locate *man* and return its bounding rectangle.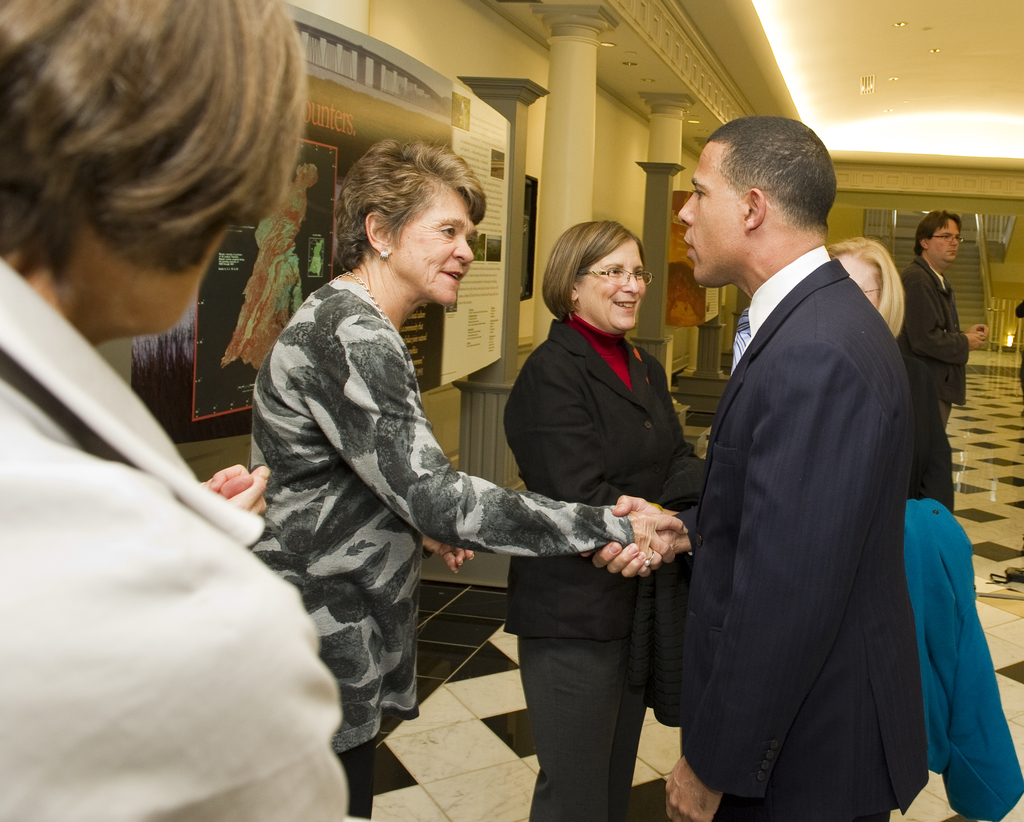
crop(900, 210, 993, 506).
